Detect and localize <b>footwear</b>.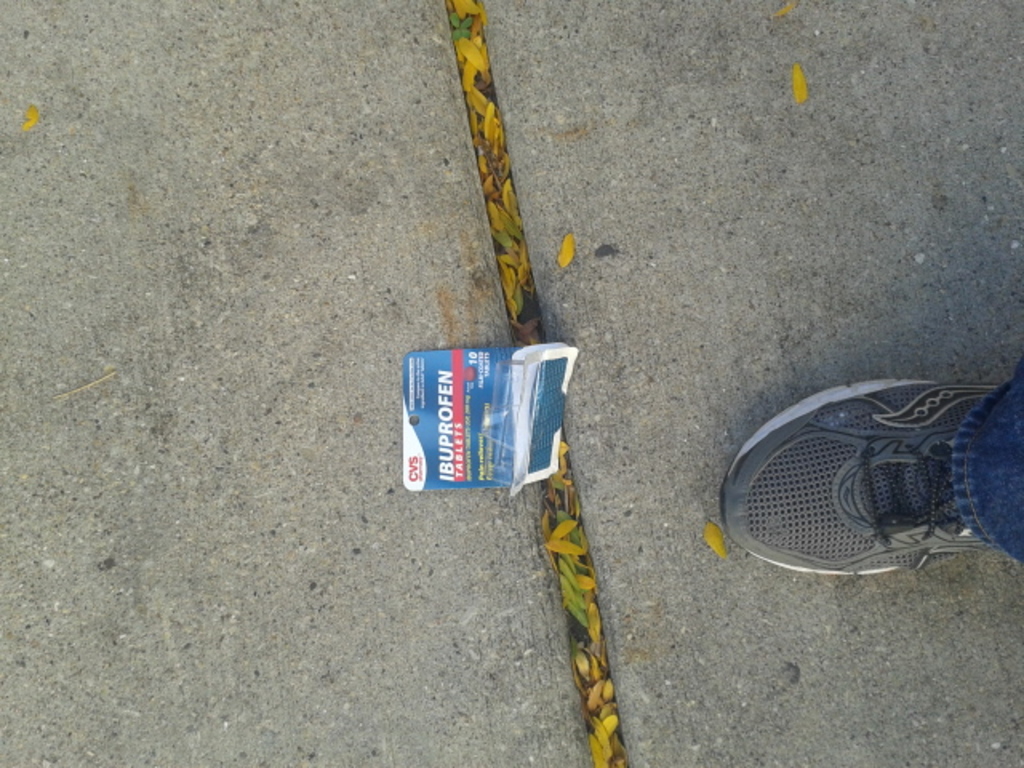
Localized at 718 381 995 600.
